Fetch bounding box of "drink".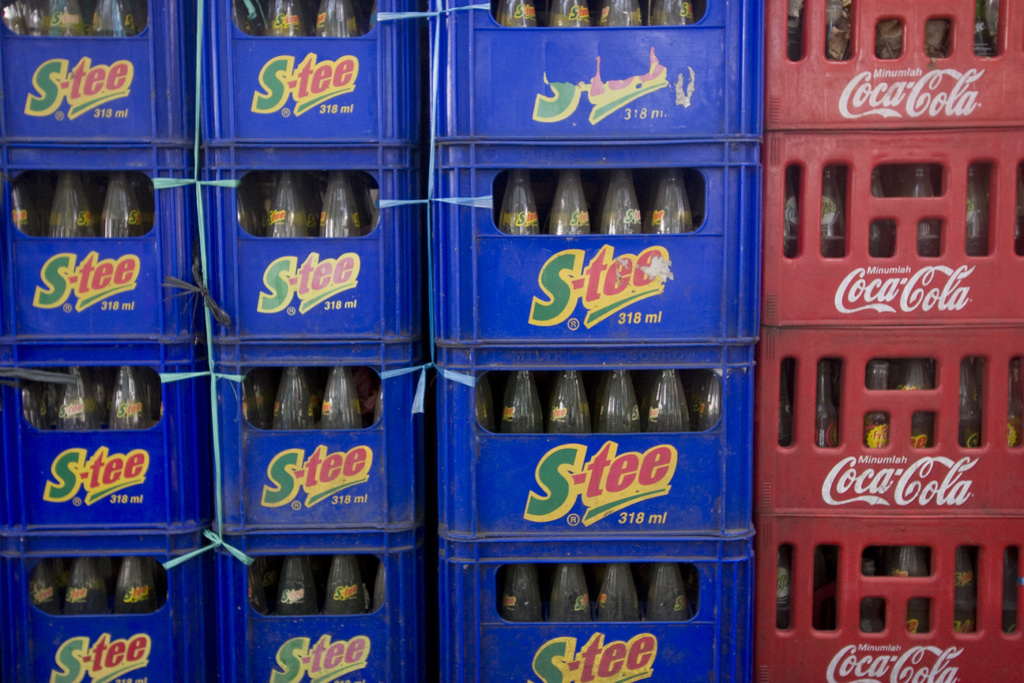
Bbox: BBox(973, 0, 996, 58).
